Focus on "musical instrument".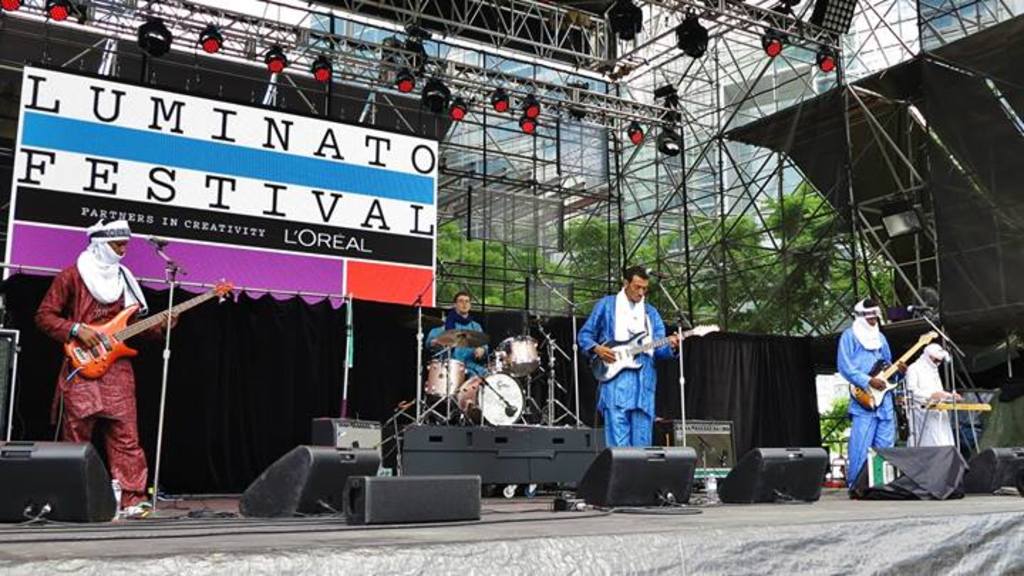
Focused at bbox=(428, 331, 492, 361).
